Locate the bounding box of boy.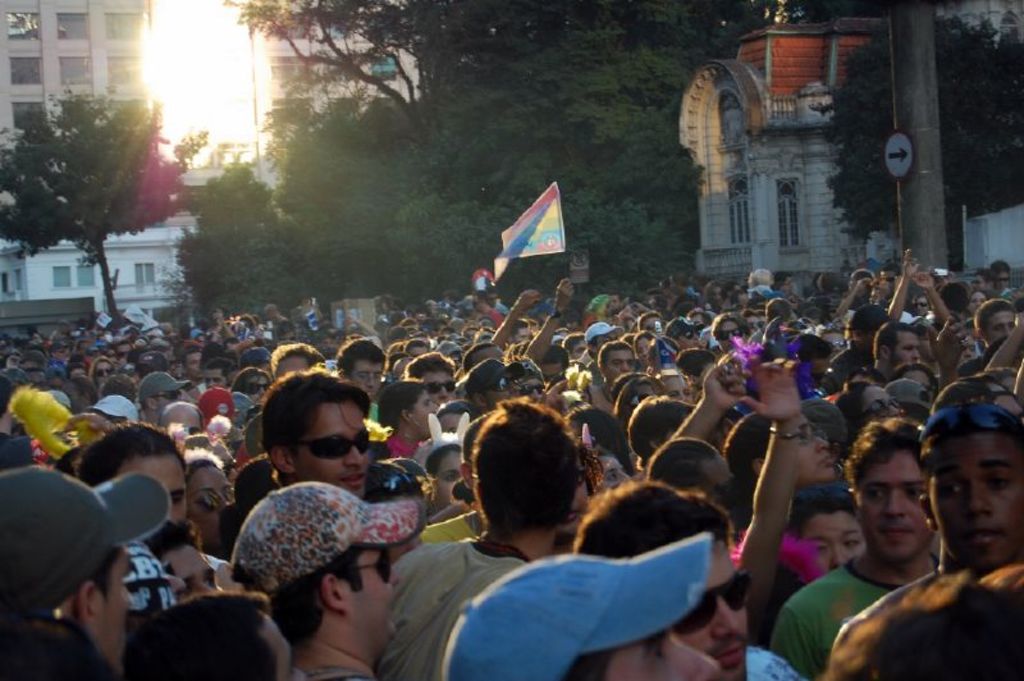
Bounding box: 772/424/956/680.
